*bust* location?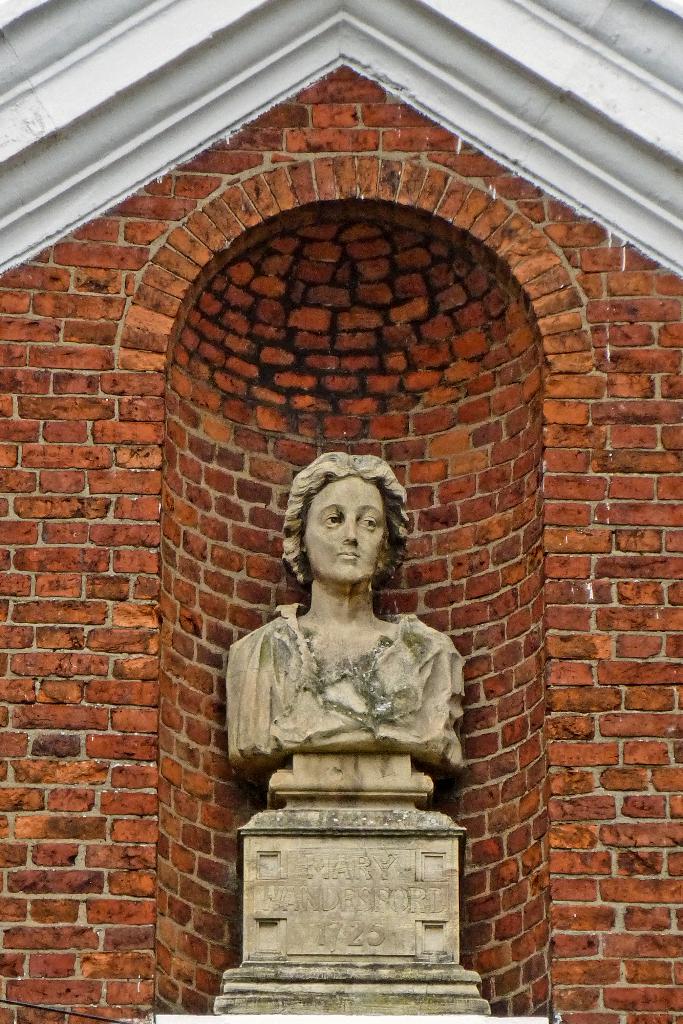
[x1=222, y1=454, x2=467, y2=795]
